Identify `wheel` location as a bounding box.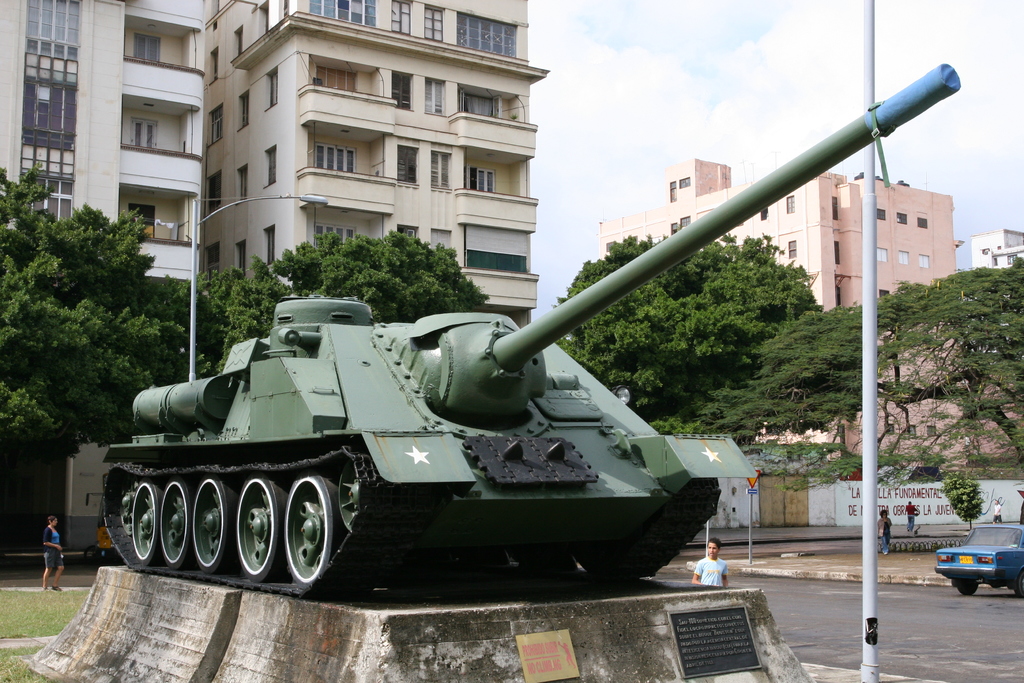
crop(234, 477, 289, 583).
